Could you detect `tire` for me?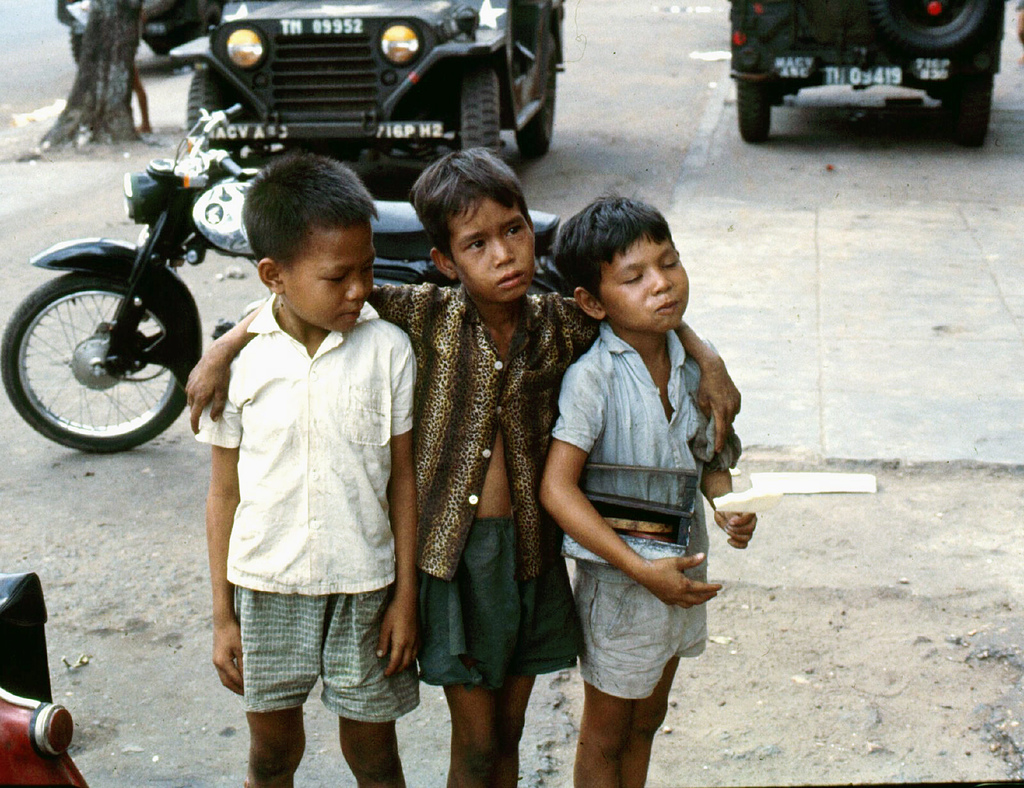
Detection result: {"x1": 1, "y1": 272, "x2": 193, "y2": 455}.
